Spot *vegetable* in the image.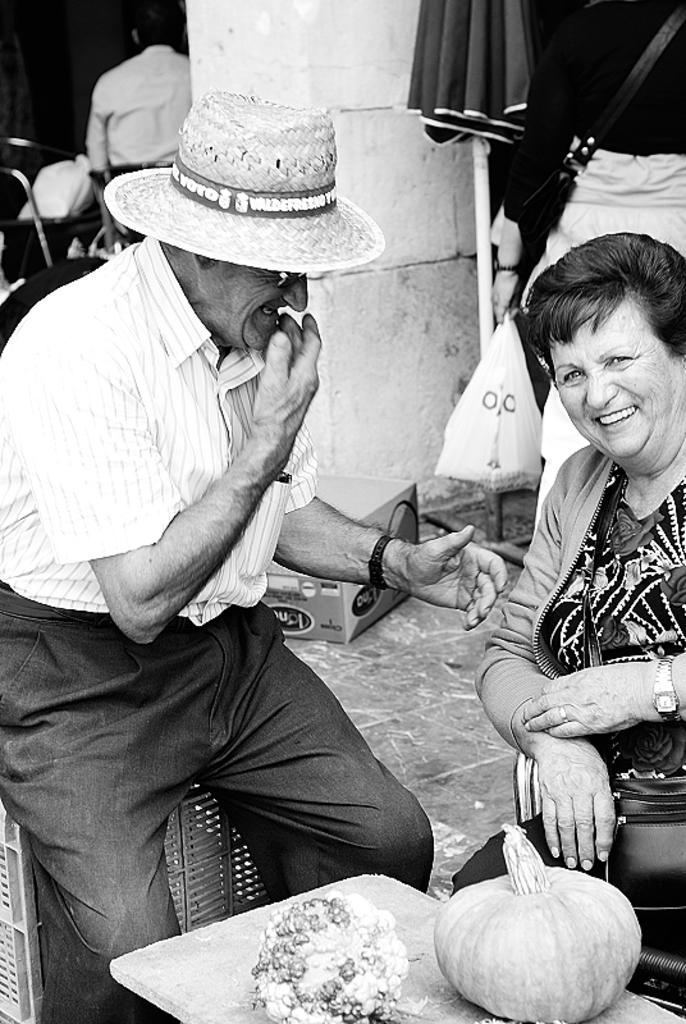
*vegetable* found at <box>430,823,648,1023</box>.
